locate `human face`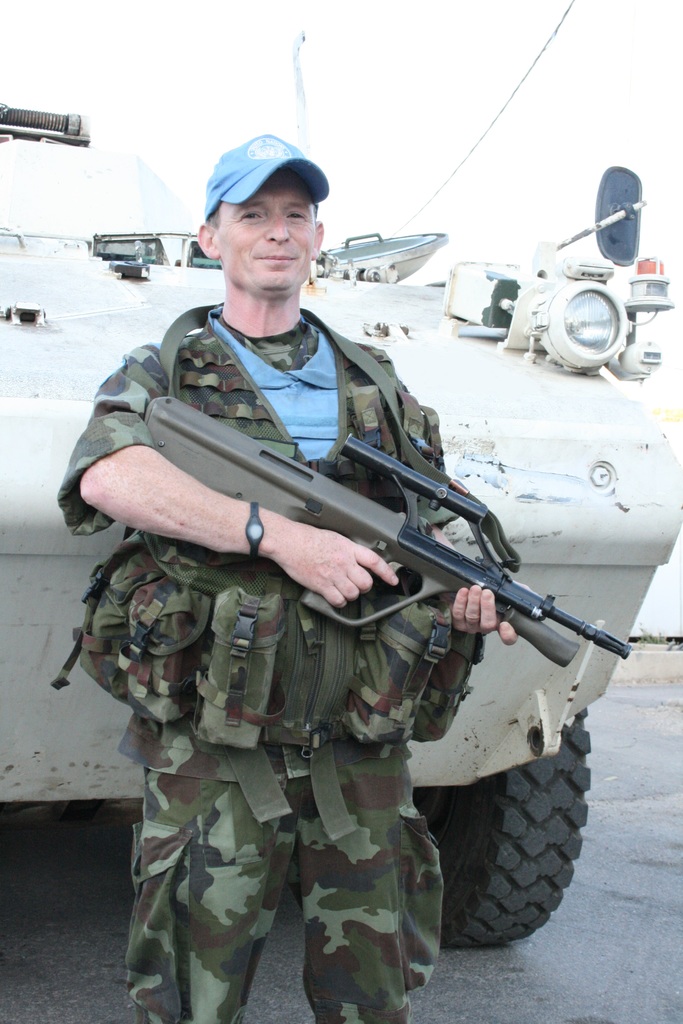
[214, 167, 317, 288]
